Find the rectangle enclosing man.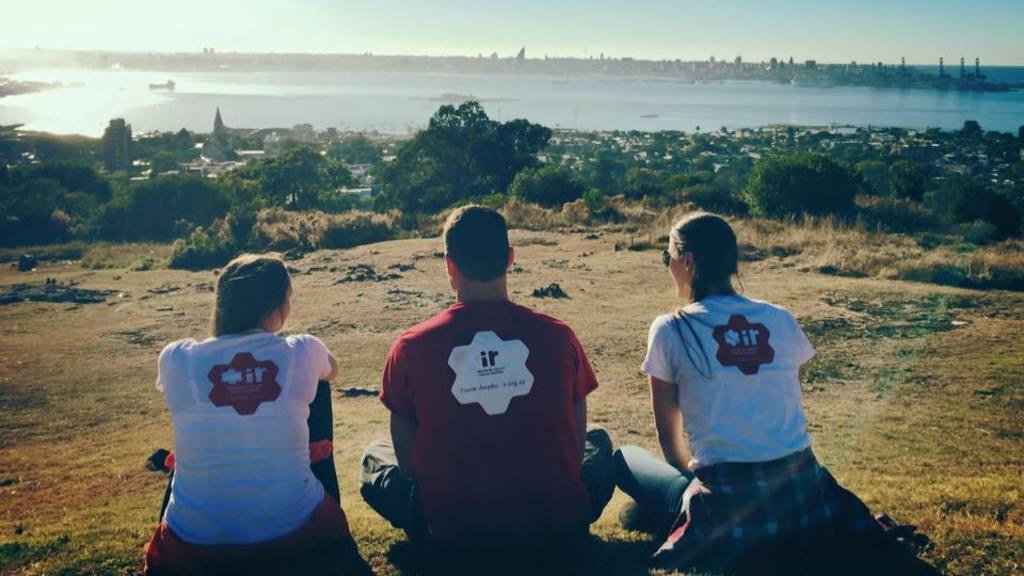
(355, 204, 618, 564).
